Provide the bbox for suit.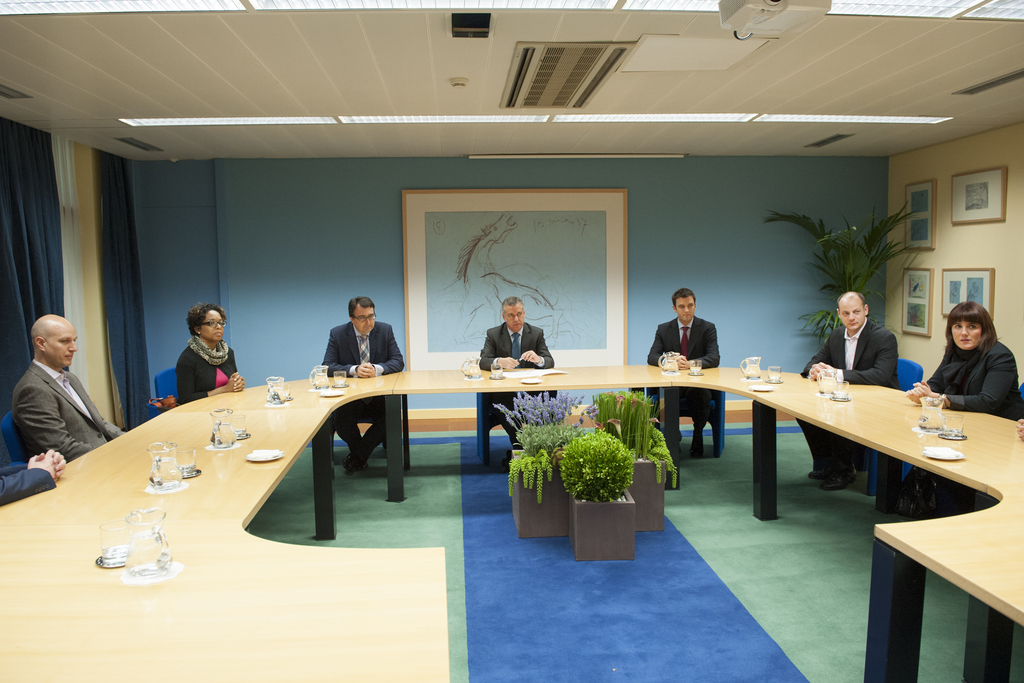
crop(481, 323, 556, 440).
